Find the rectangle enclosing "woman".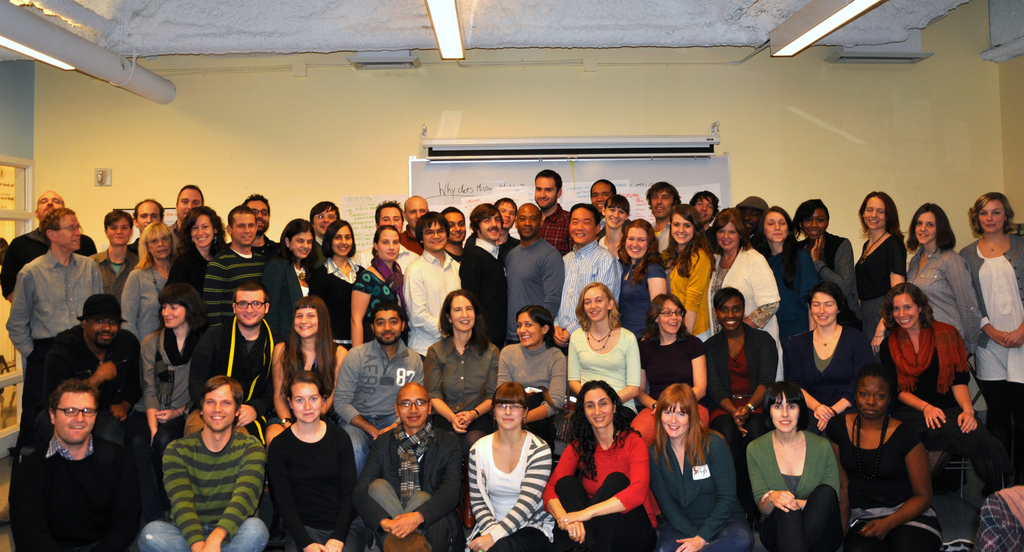
{"x1": 788, "y1": 276, "x2": 875, "y2": 437}.
